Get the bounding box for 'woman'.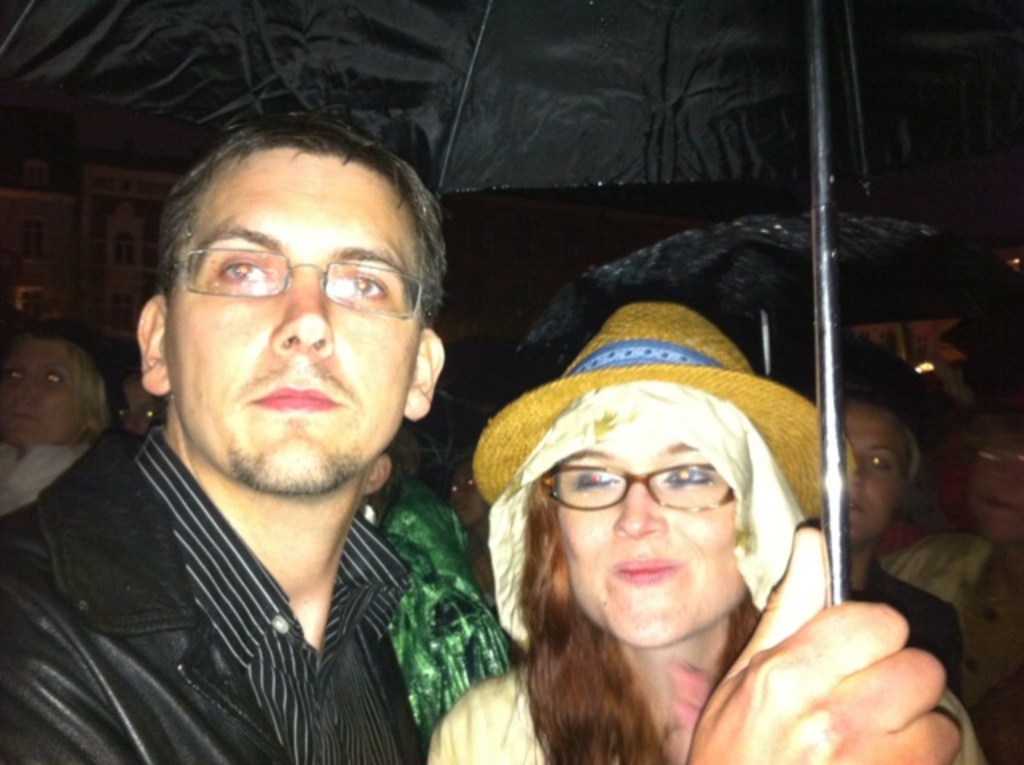
x1=406 y1=243 x2=930 y2=764.
